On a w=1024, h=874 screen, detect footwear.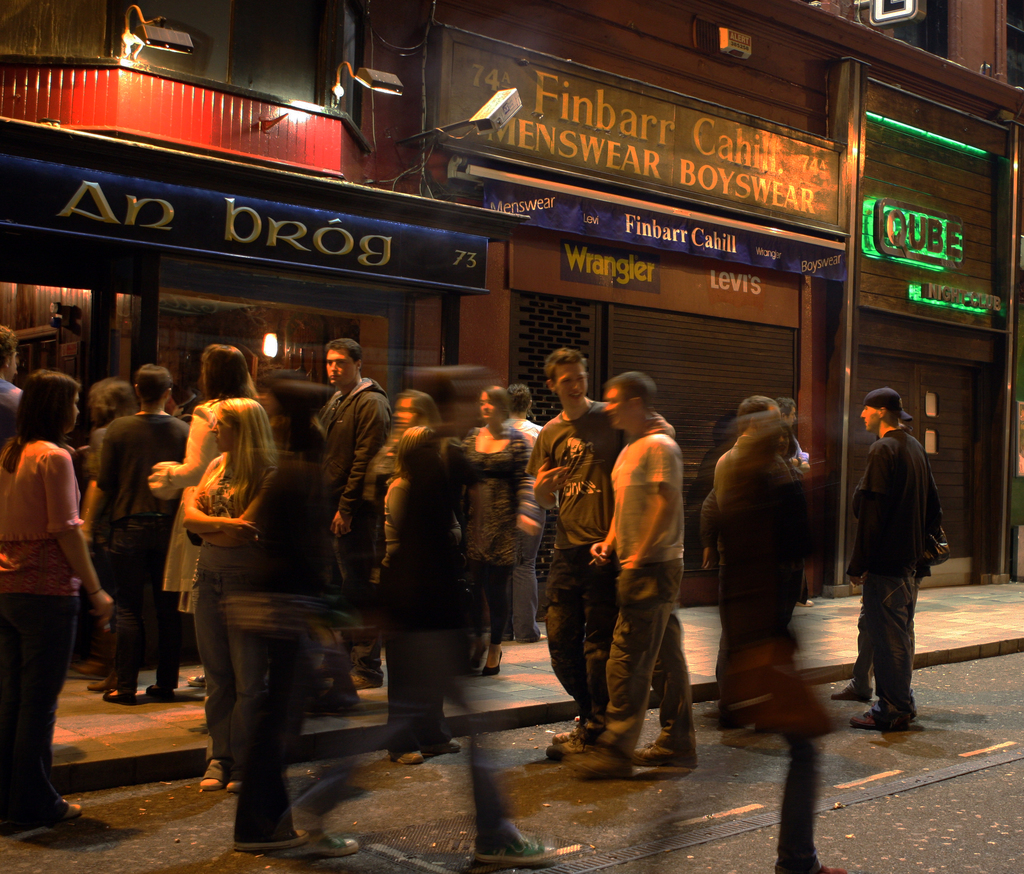
bbox=[184, 673, 207, 690].
